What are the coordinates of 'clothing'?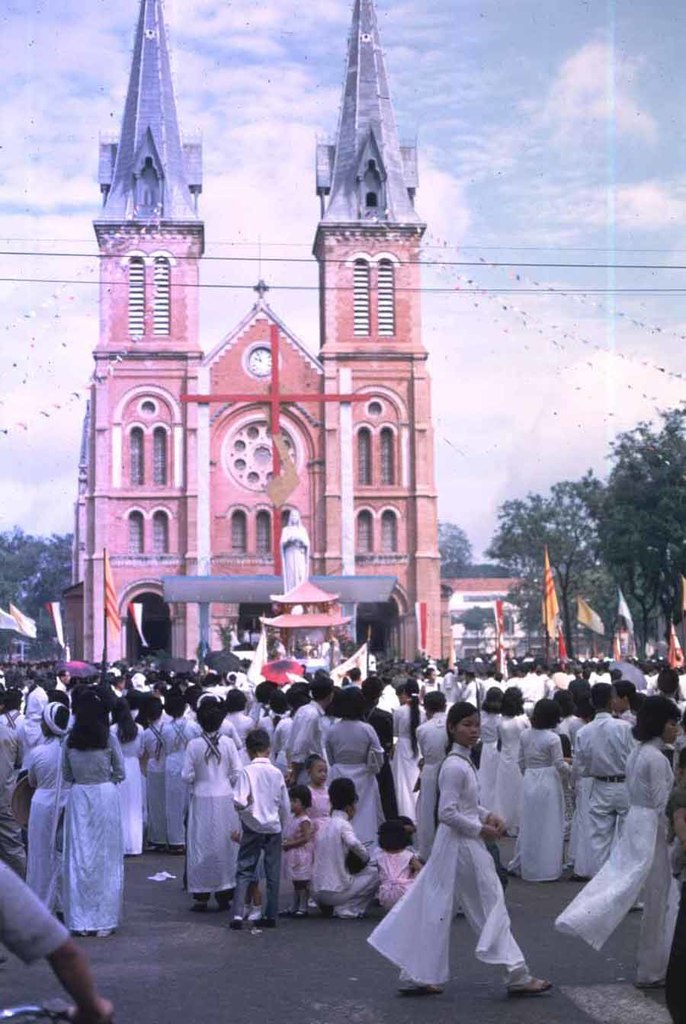
[557, 735, 670, 983].
